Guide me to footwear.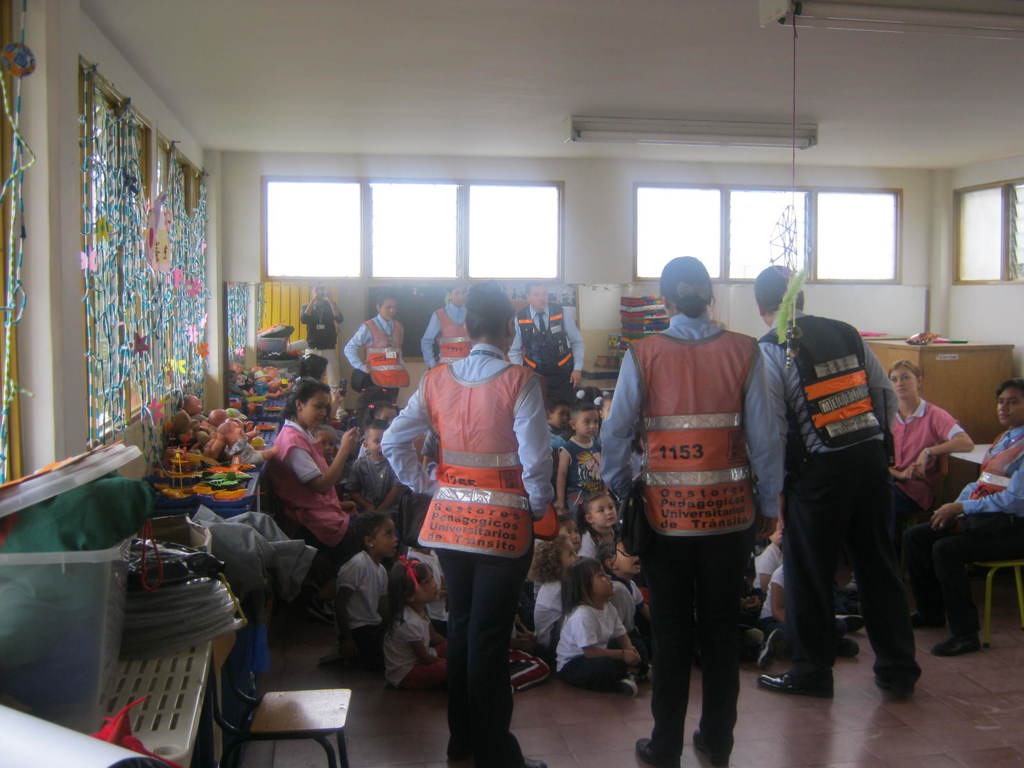
Guidance: [845, 618, 864, 635].
